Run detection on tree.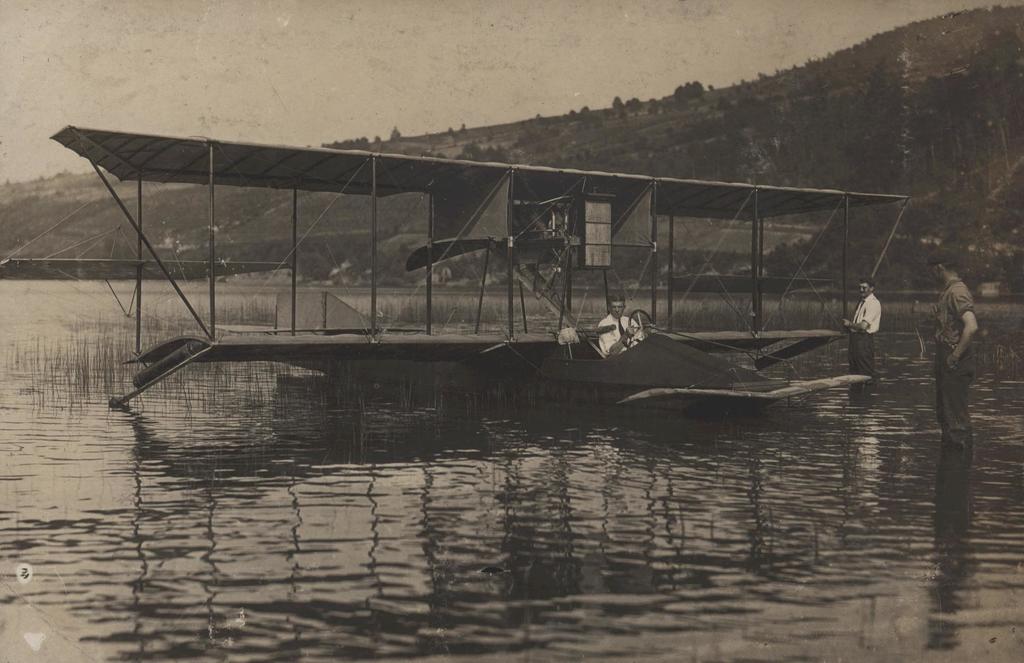
Result: x1=579, y1=104, x2=590, y2=122.
